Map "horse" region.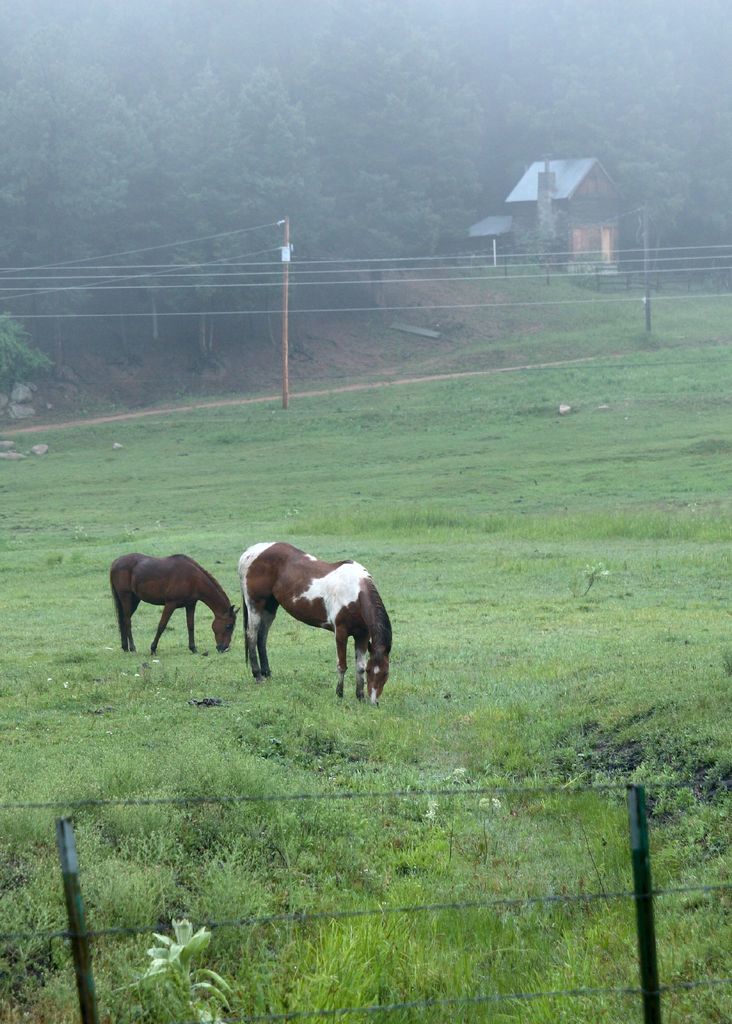
Mapped to <box>238,542,390,705</box>.
